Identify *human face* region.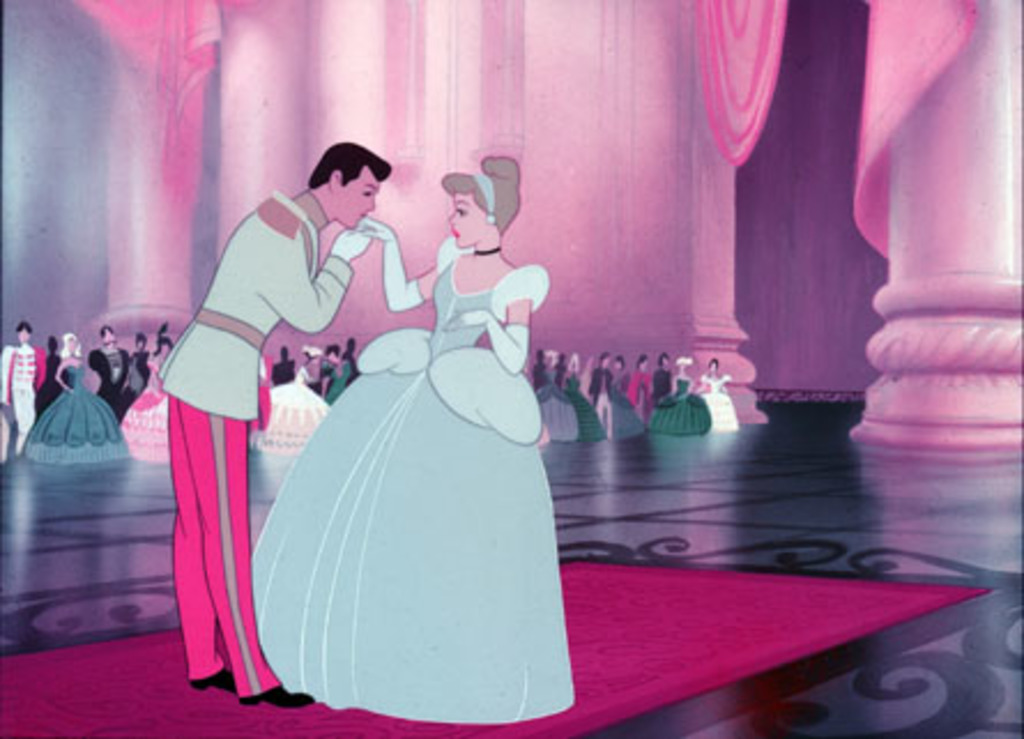
Region: (x1=341, y1=163, x2=380, y2=233).
